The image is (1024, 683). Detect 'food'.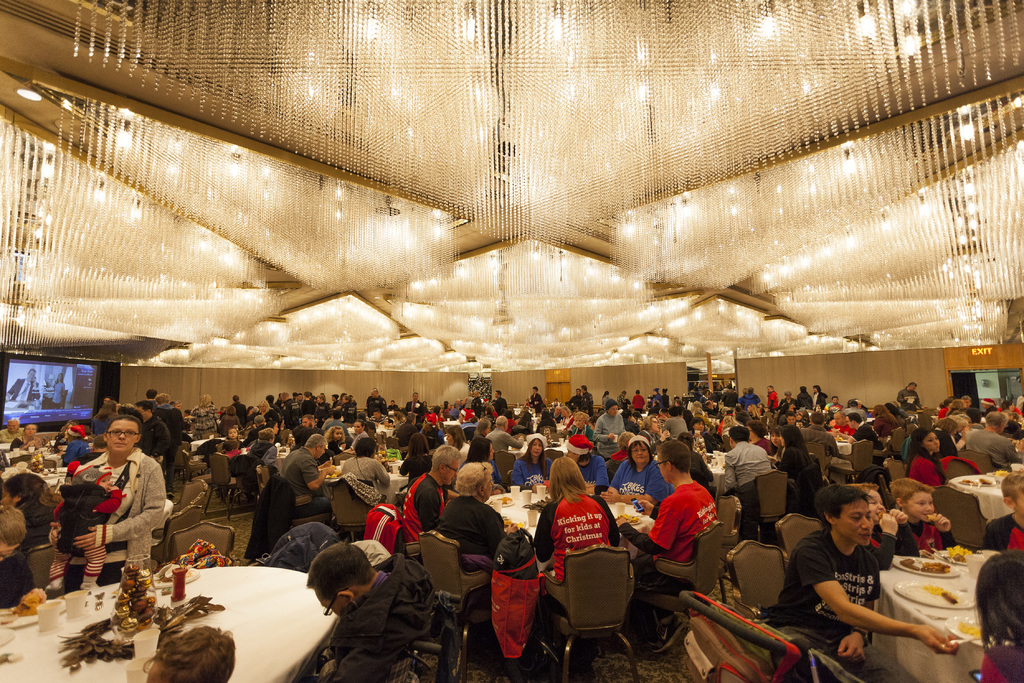
Detection: rect(945, 543, 973, 565).
